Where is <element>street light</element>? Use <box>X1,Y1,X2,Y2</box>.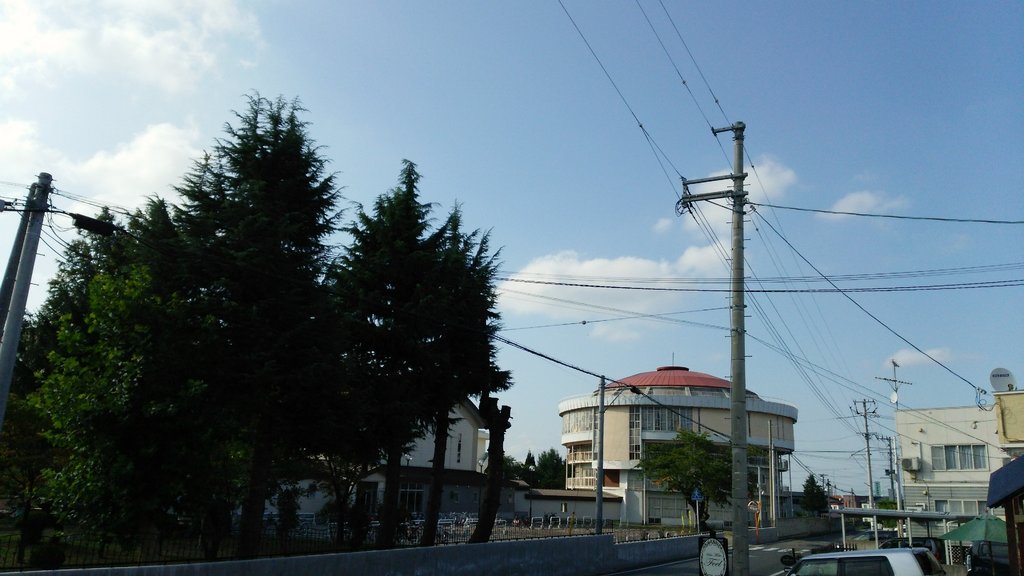
<box>406,452,412,518</box>.
